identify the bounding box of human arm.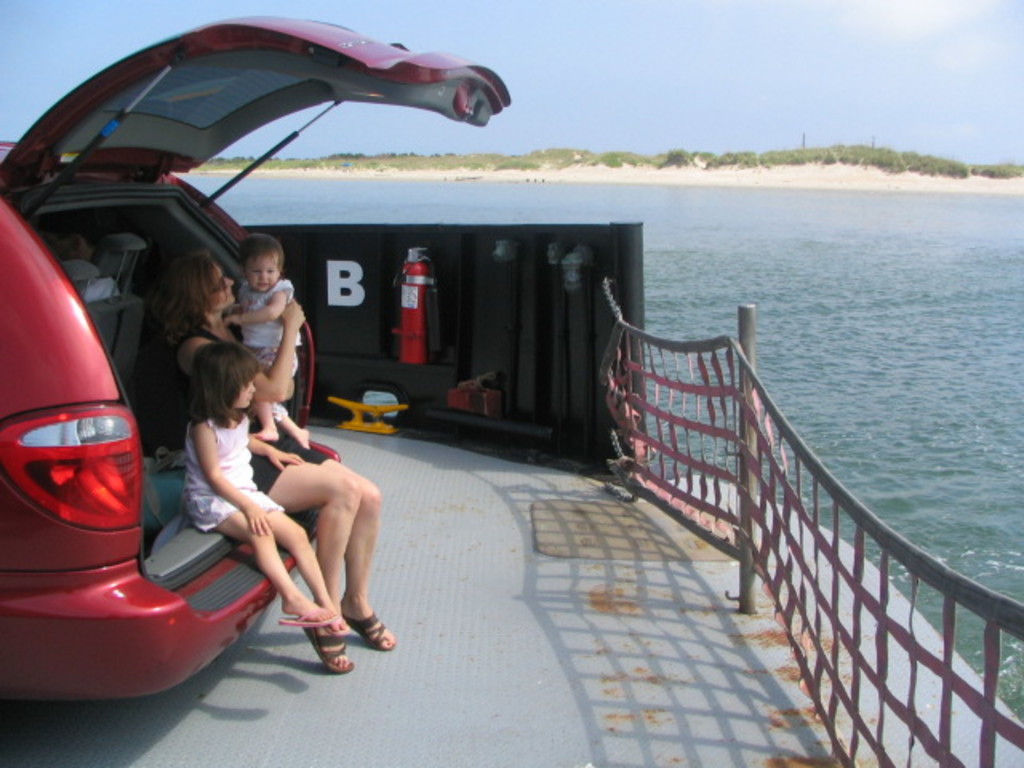
left=243, top=437, right=304, bottom=472.
